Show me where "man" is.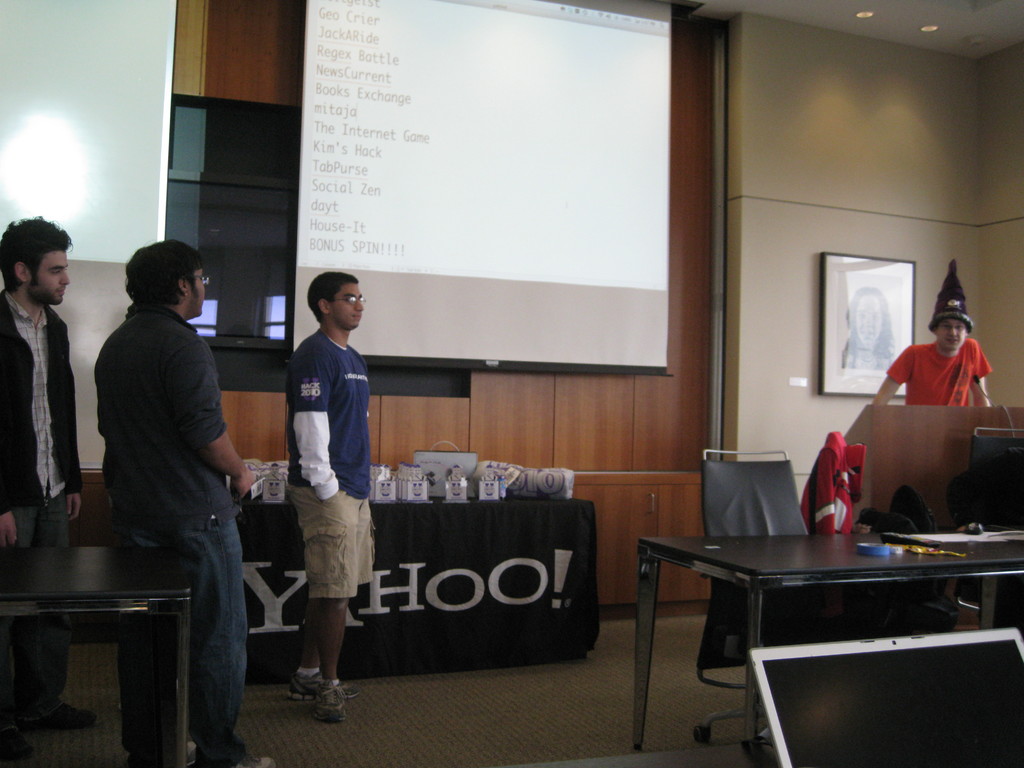
"man" is at crop(288, 257, 377, 723).
